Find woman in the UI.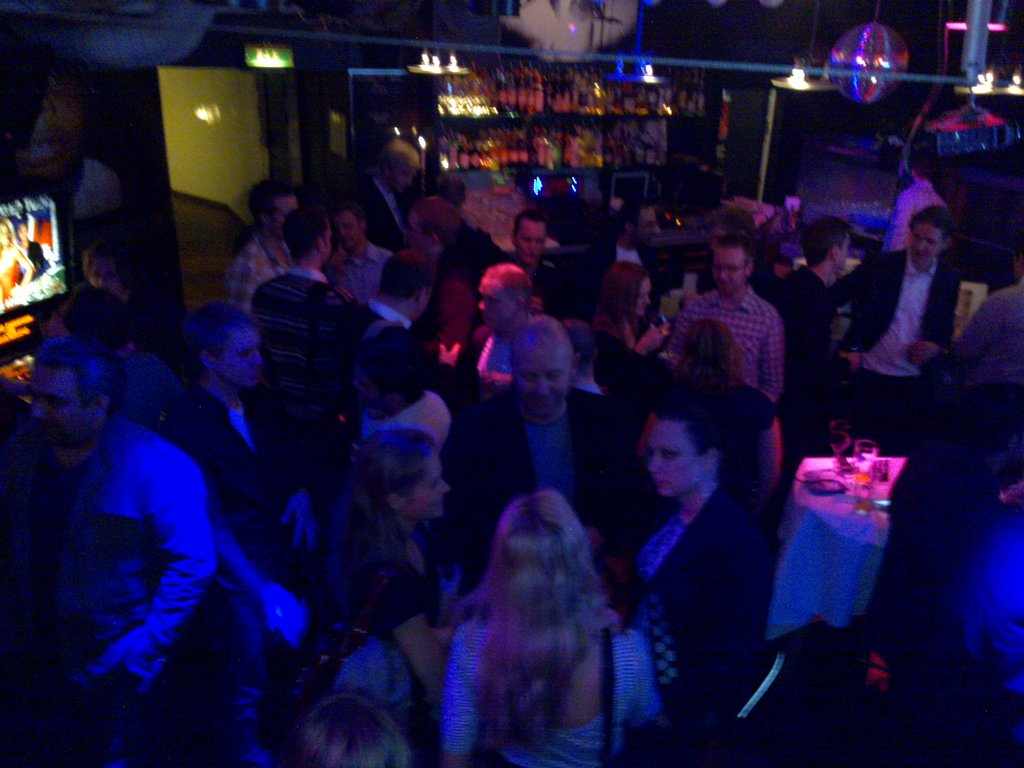
UI element at (x1=583, y1=258, x2=671, y2=406).
